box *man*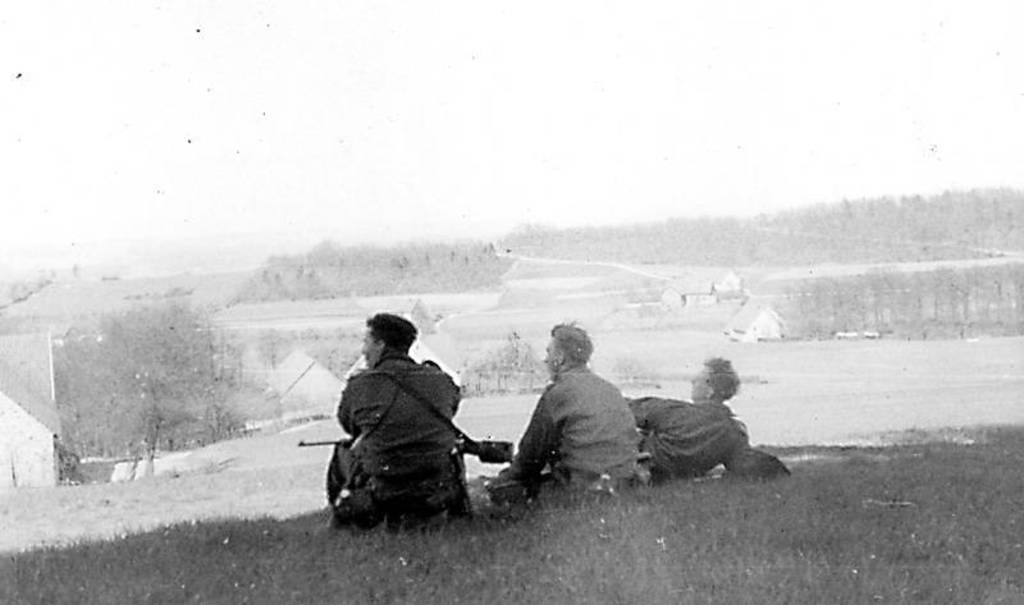
(left=516, top=330, right=649, bottom=514)
